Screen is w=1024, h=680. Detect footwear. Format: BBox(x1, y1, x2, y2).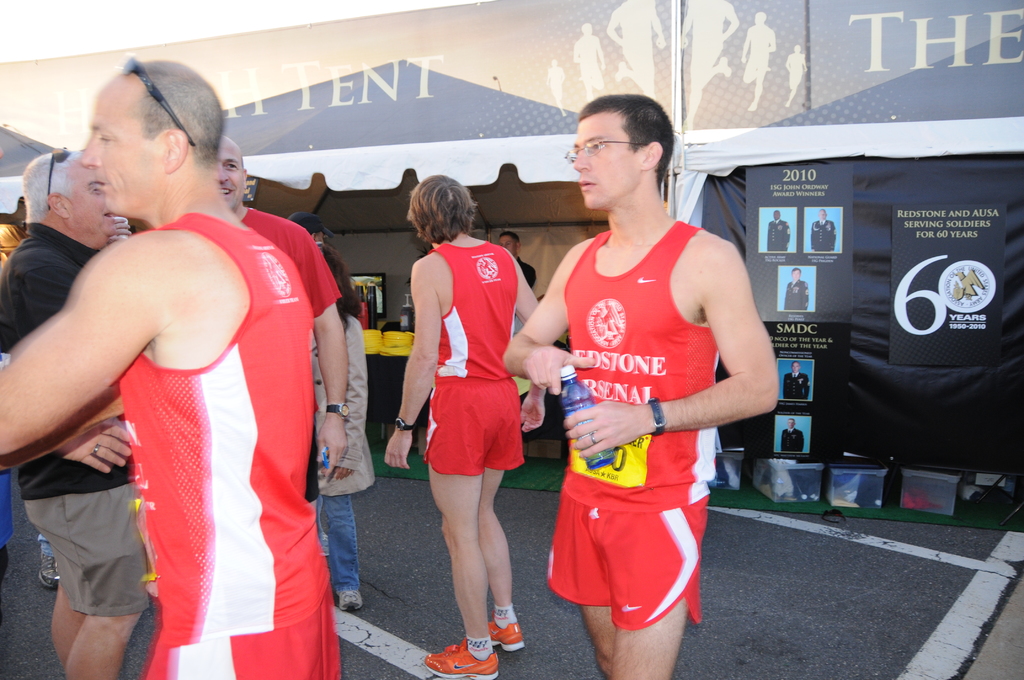
BBox(320, 533, 328, 556).
